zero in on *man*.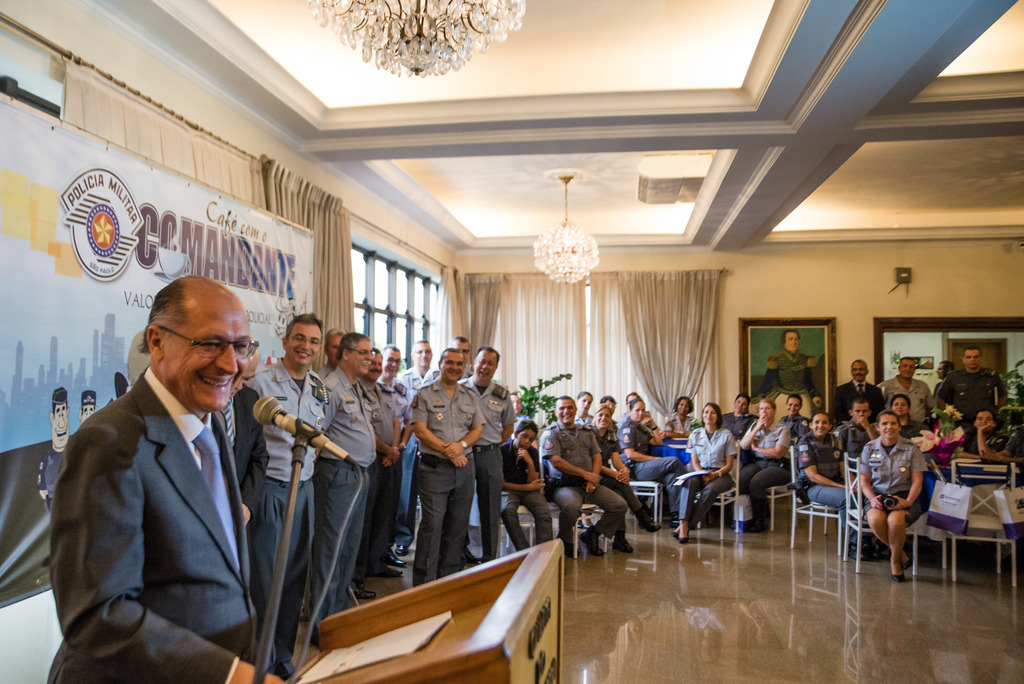
Zeroed in: (884, 357, 932, 415).
